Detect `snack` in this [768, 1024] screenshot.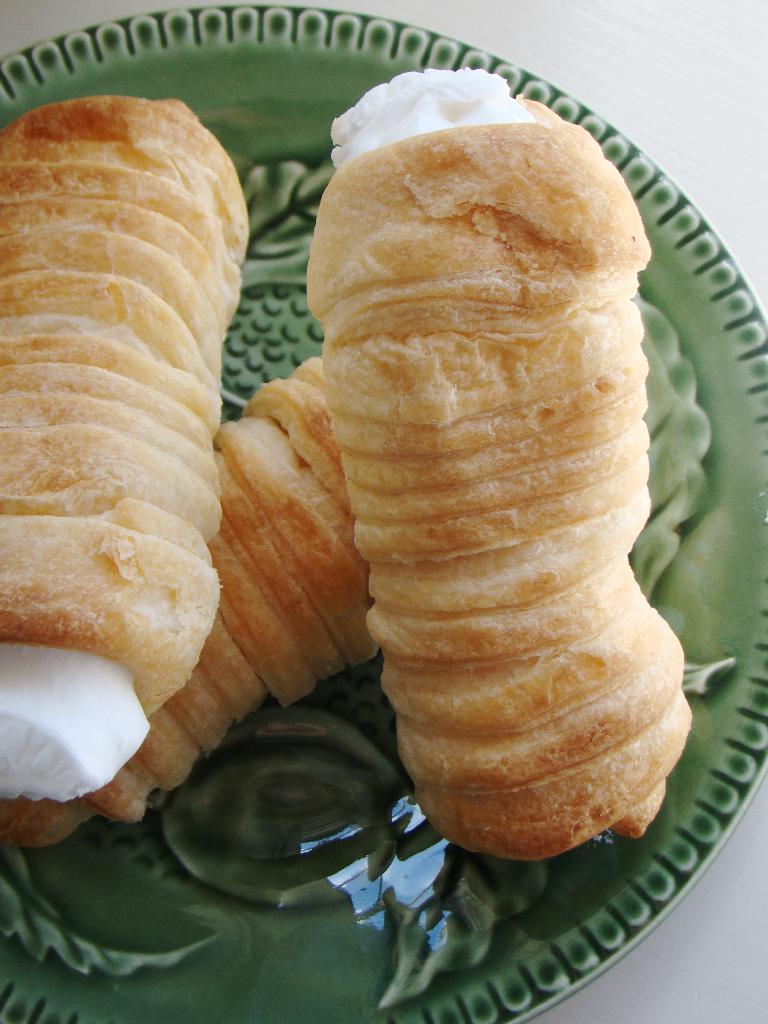
Detection: 298, 129, 697, 833.
